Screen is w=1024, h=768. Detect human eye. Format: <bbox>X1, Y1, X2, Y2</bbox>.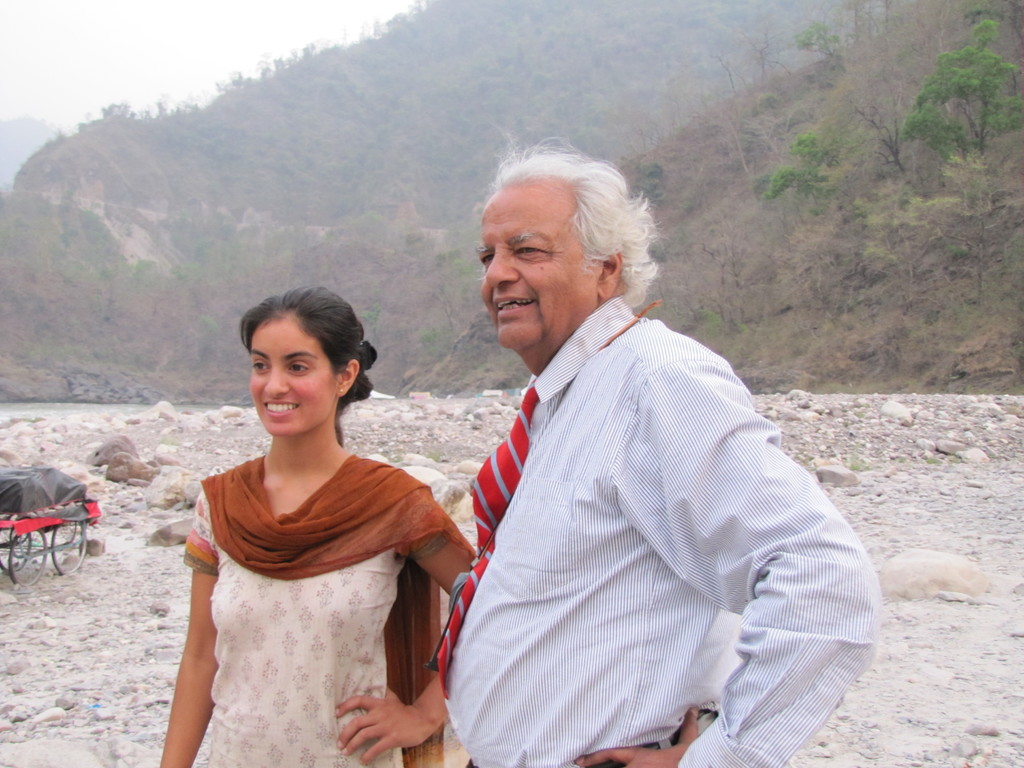
<bbox>284, 359, 313, 378</bbox>.
